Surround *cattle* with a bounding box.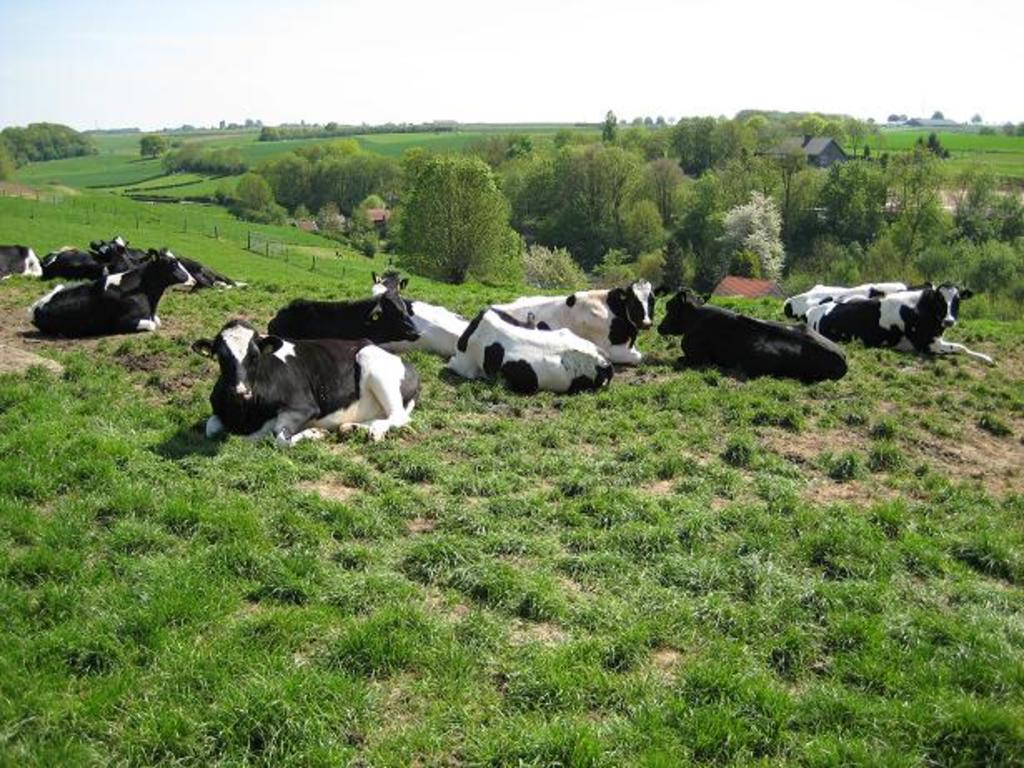
x1=115, y1=237, x2=225, y2=283.
